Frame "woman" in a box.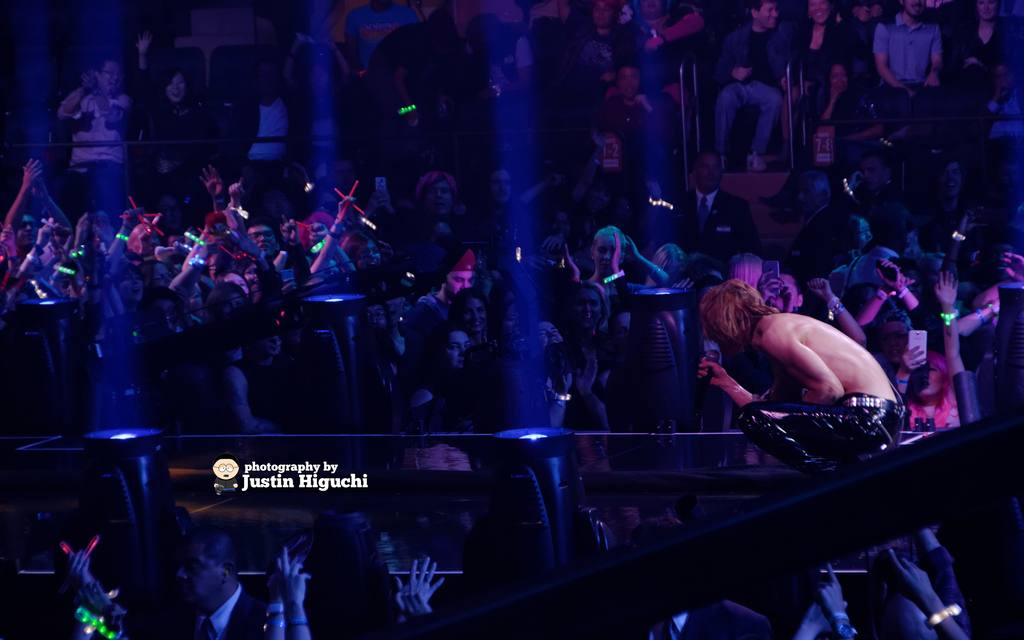
[left=411, top=317, right=465, bottom=406].
